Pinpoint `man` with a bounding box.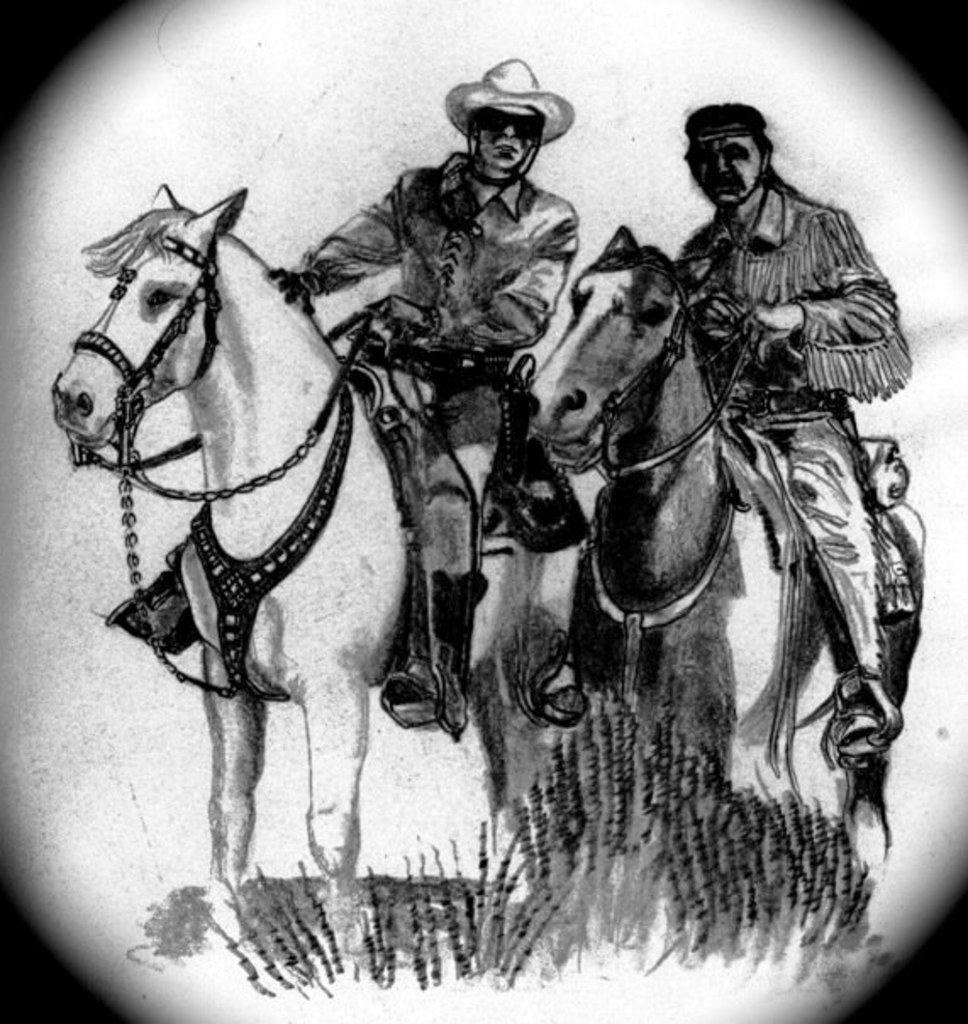
left=673, top=92, right=919, bottom=776.
